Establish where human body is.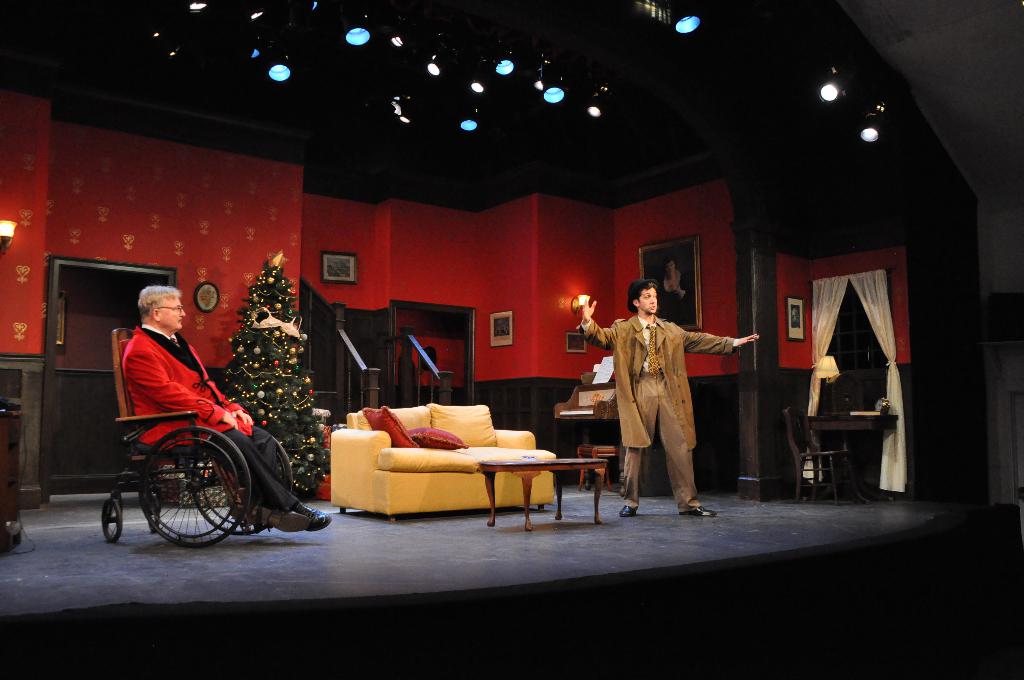
Established at Rect(575, 270, 737, 535).
